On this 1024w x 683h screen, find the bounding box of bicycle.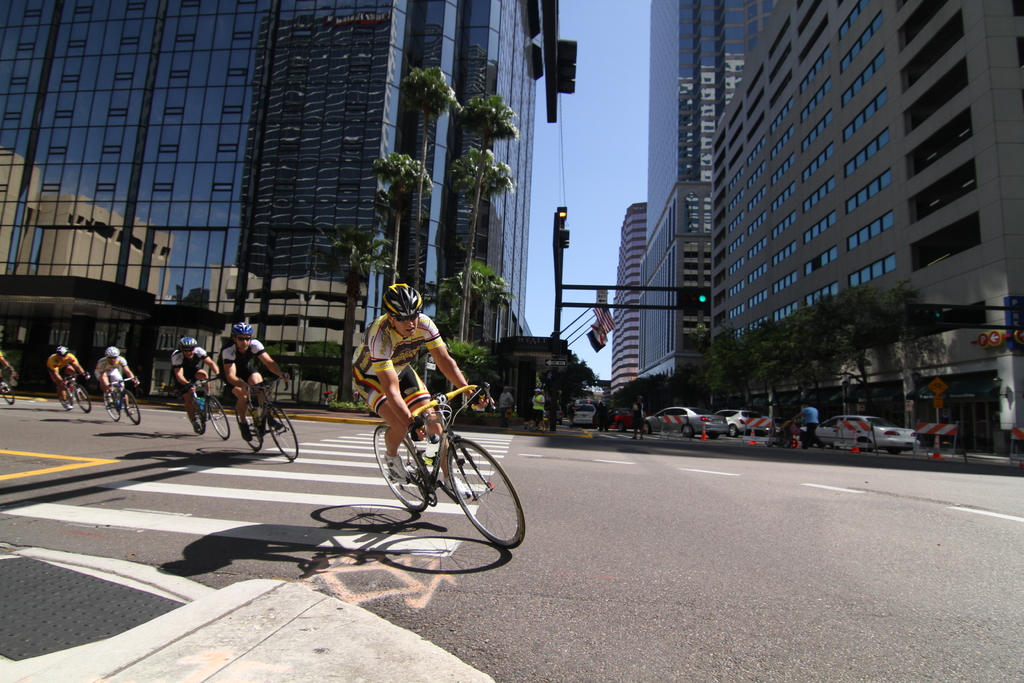
Bounding box: [left=54, top=373, right=95, bottom=413].
